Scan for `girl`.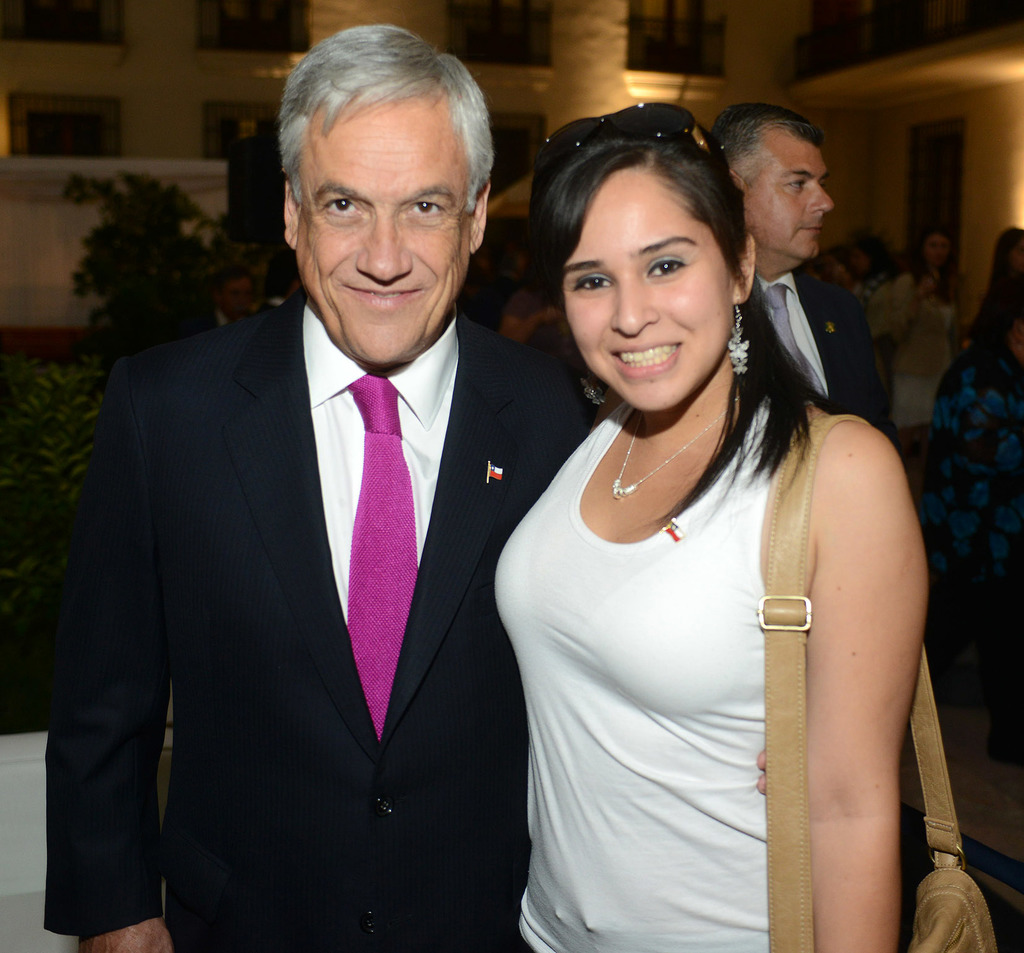
Scan result: BBox(492, 93, 928, 952).
